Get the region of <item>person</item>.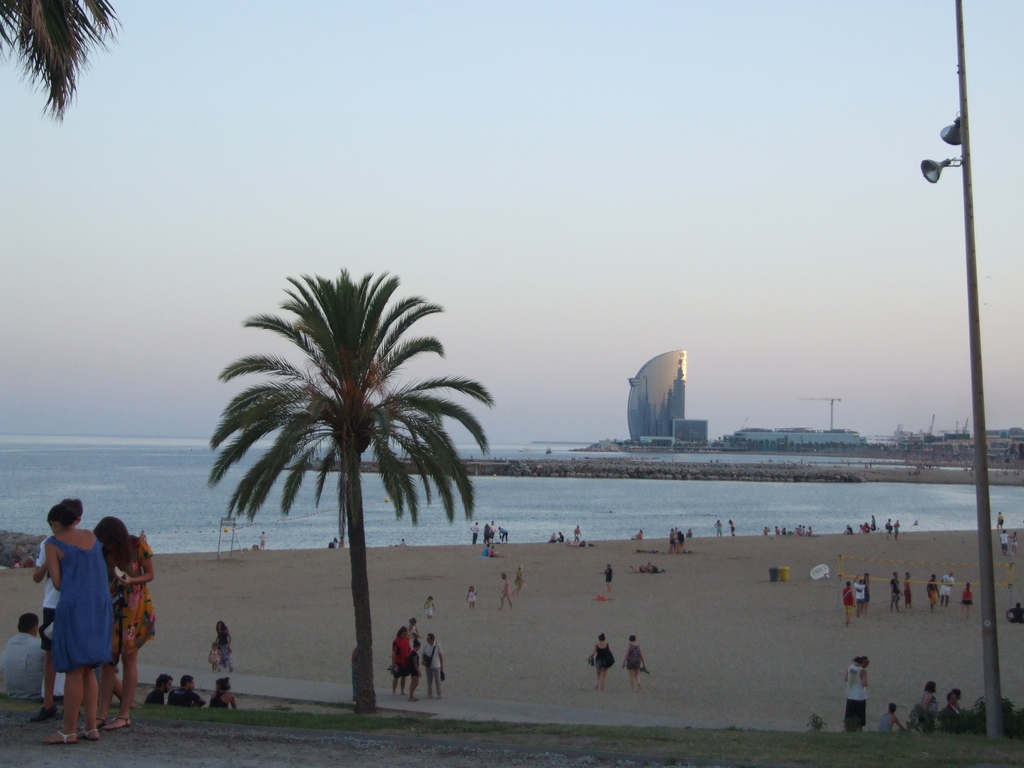
774,527,780,535.
